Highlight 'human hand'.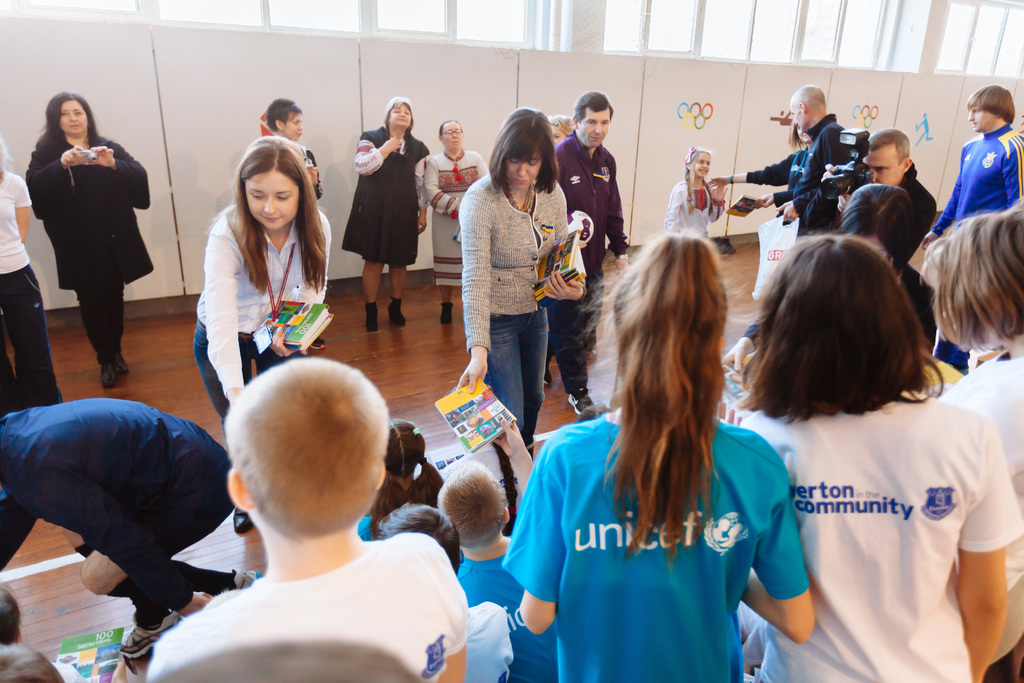
Highlighted region: (left=616, top=256, right=630, bottom=273).
